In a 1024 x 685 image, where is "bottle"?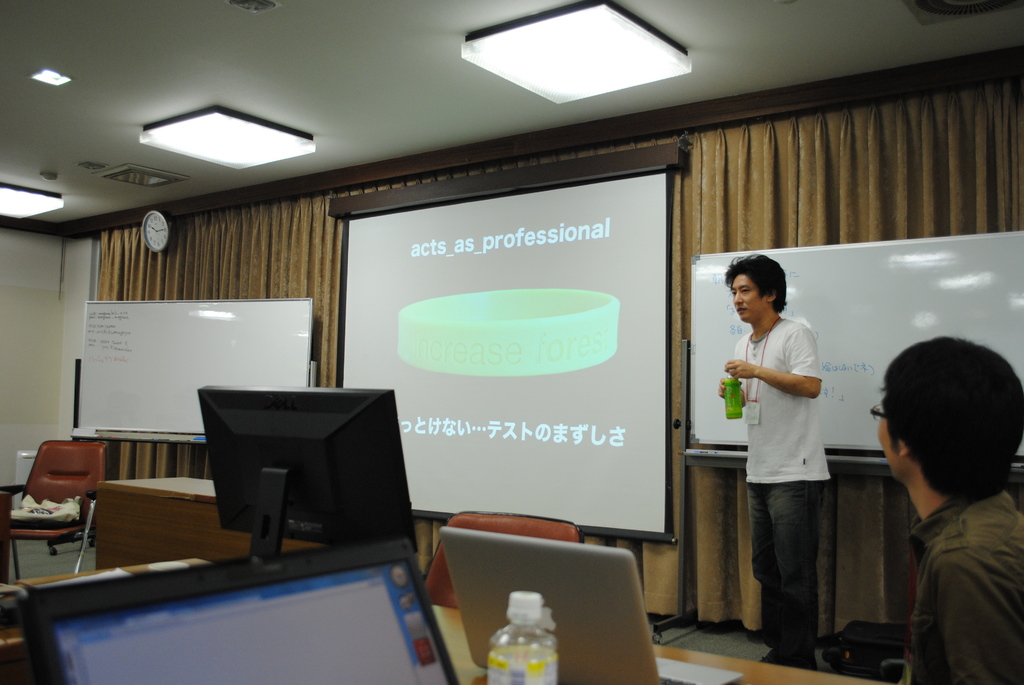
<region>490, 592, 559, 684</region>.
